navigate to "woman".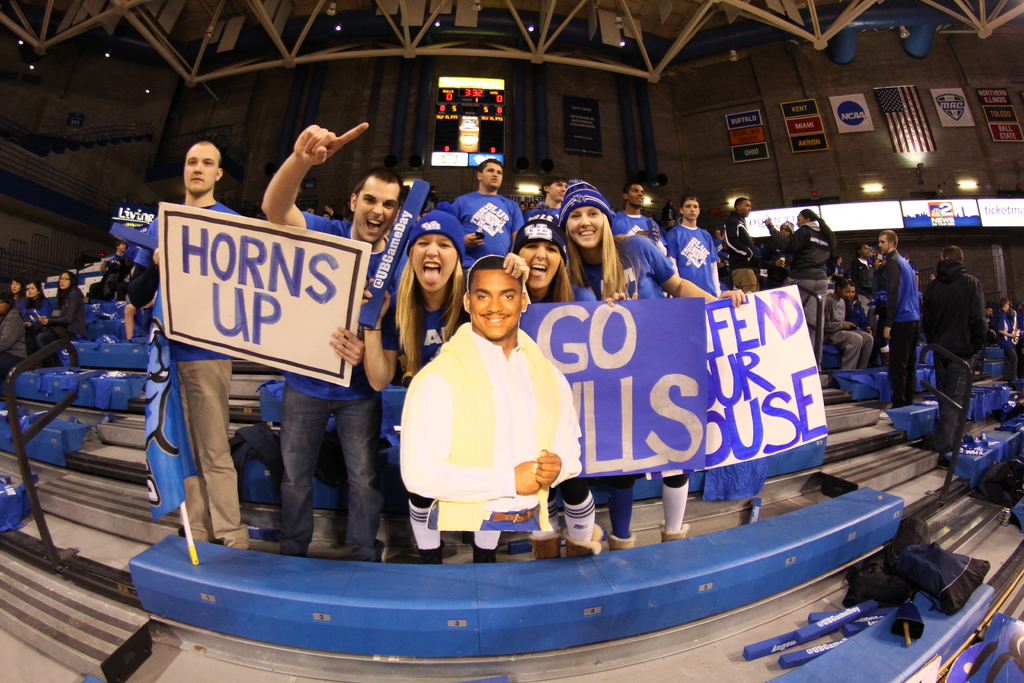
Navigation target: (left=355, top=206, right=534, bottom=563).
